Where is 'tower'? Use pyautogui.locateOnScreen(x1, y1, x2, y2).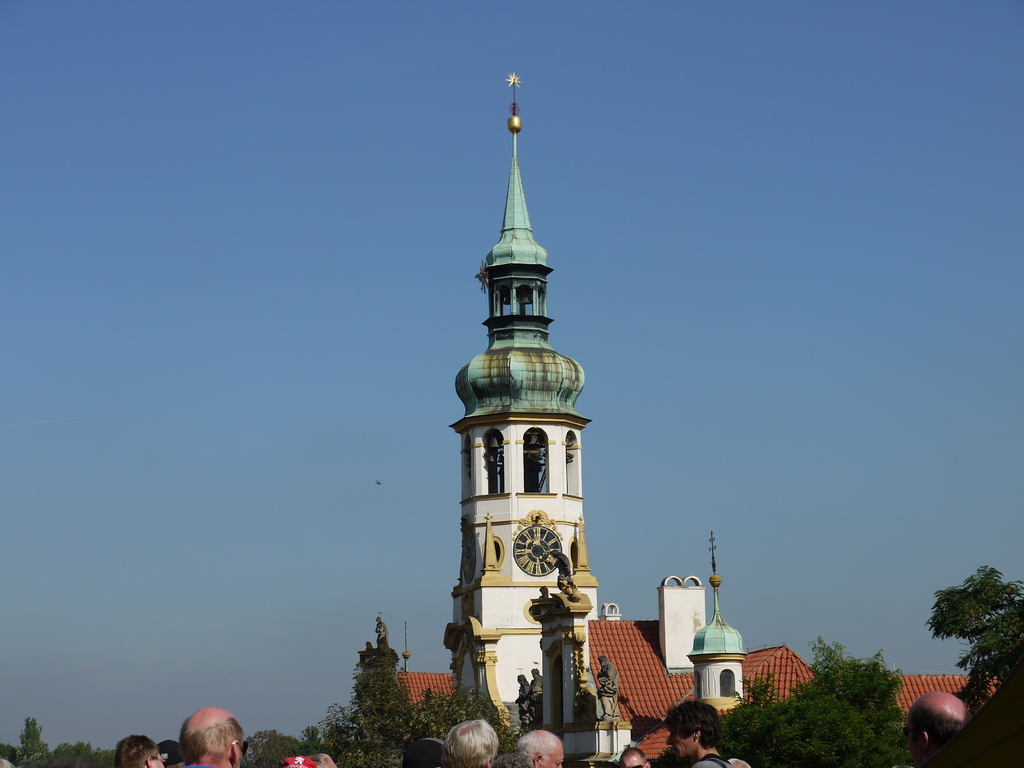
pyautogui.locateOnScreen(428, 54, 631, 767).
